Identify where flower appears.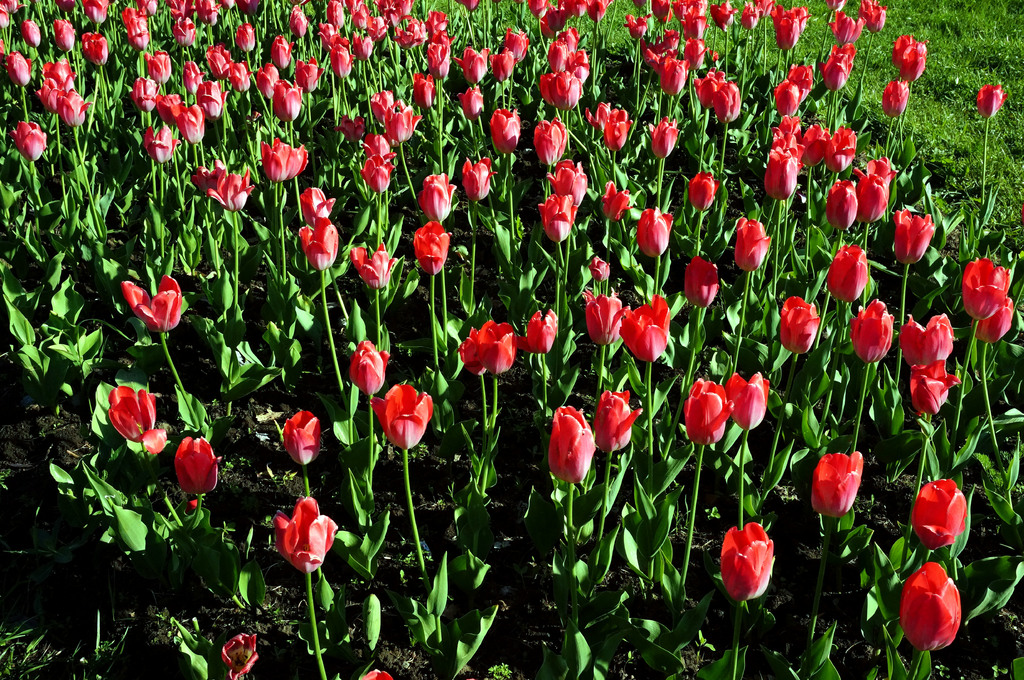
Appears at x1=723 y1=369 x2=768 y2=434.
